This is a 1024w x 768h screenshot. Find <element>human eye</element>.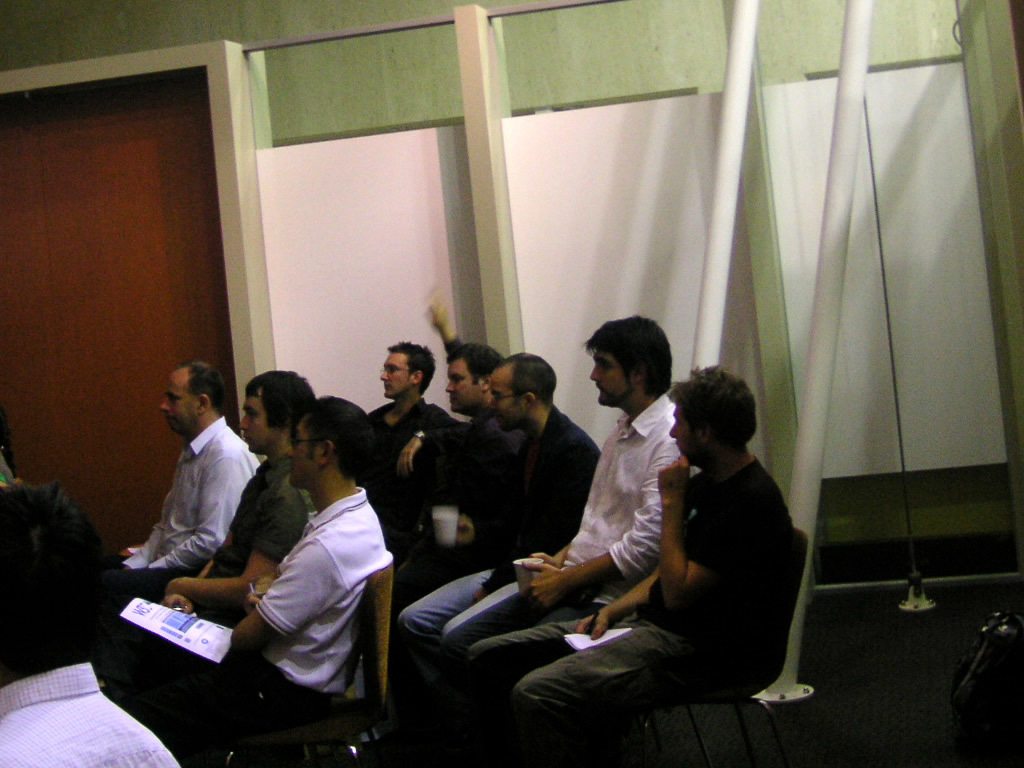
Bounding box: [385, 362, 399, 376].
